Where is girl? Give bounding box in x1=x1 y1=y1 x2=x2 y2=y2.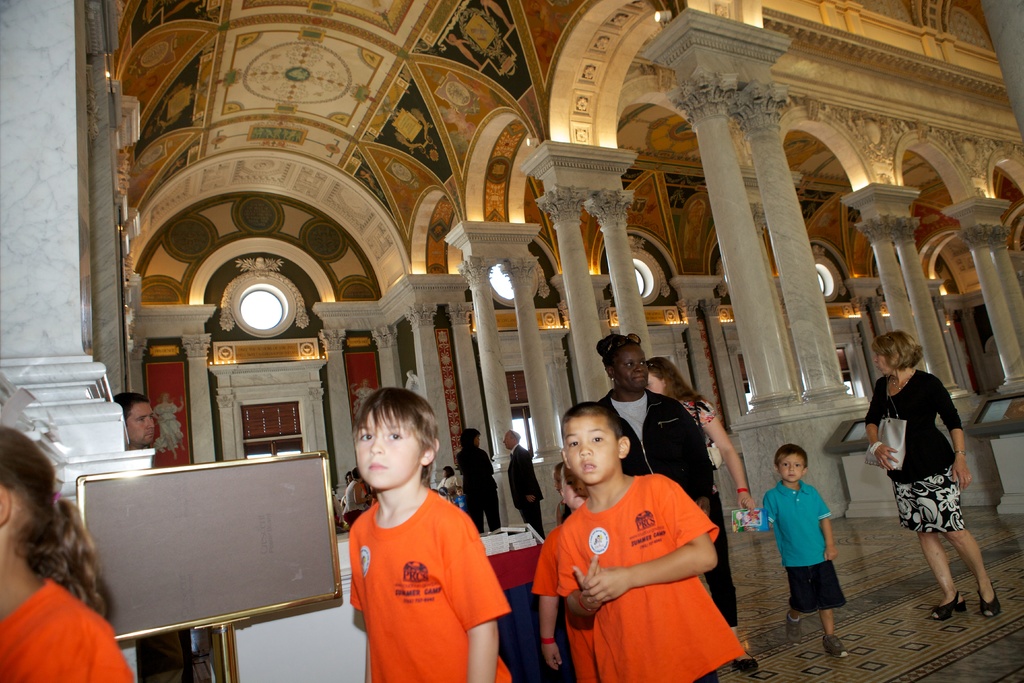
x1=0 y1=424 x2=131 y2=682.
